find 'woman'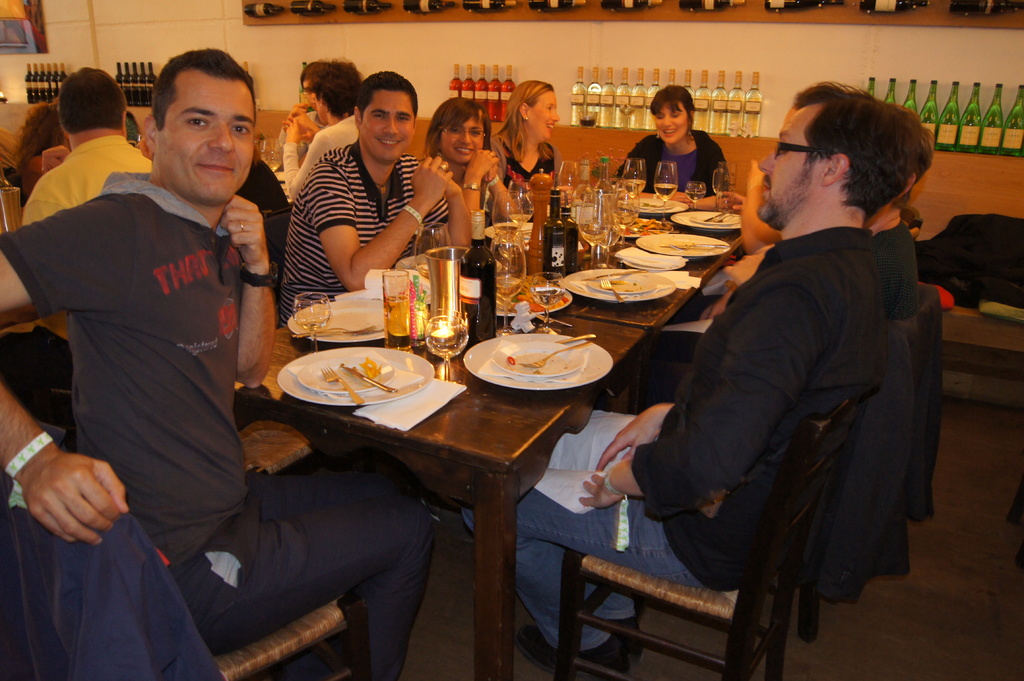
(left=424, top=102, right=522, bottom=226)
